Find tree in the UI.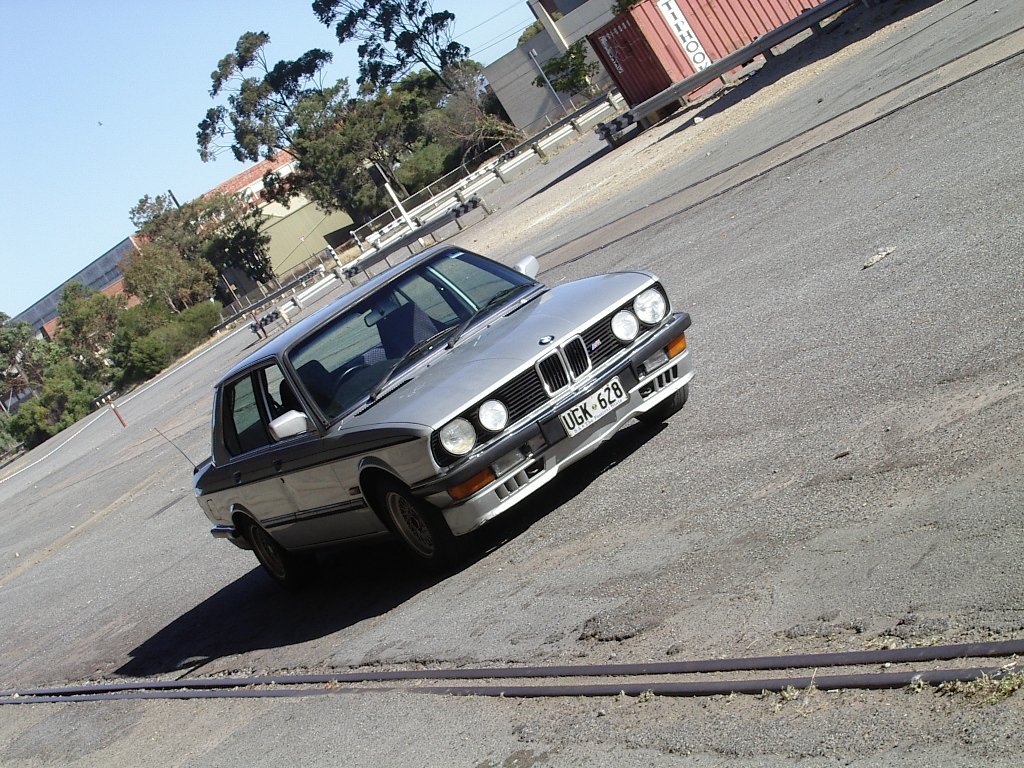
UI element at {"left": 126, "top": 305, "right": 248, "bottom": 381}.
